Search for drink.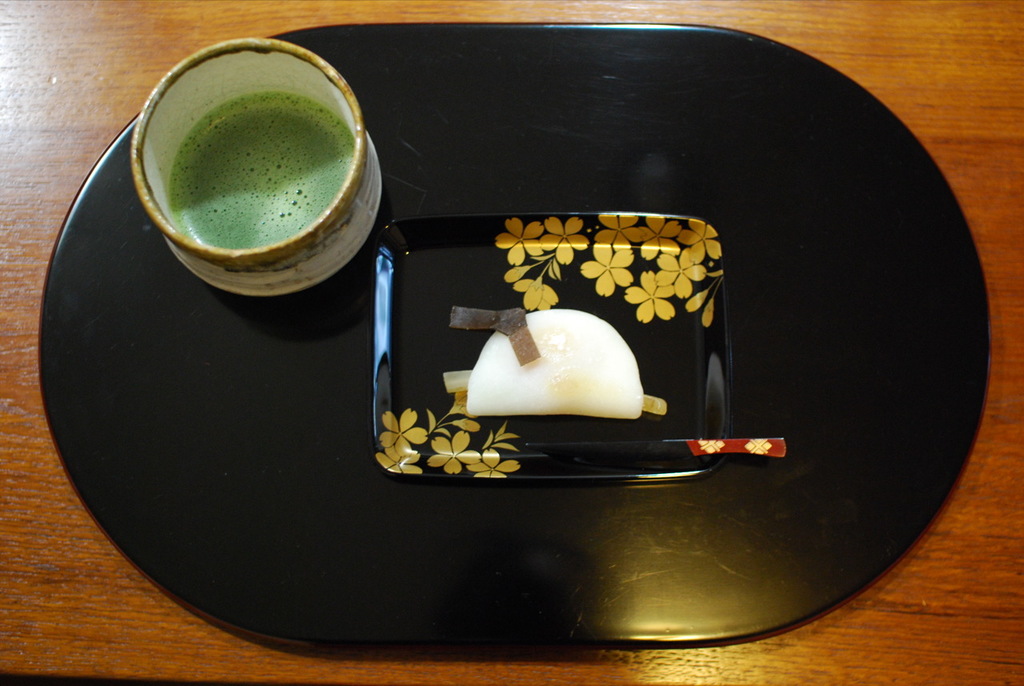
Found at 174:91:357:245.
